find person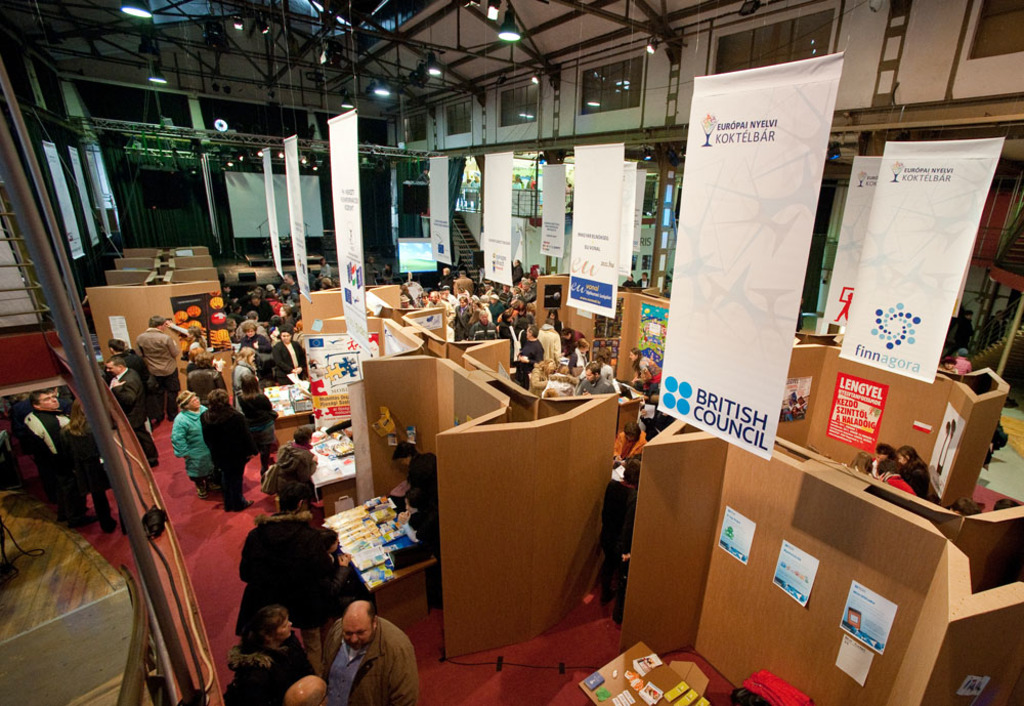
box(872, 458, 914, 494)
